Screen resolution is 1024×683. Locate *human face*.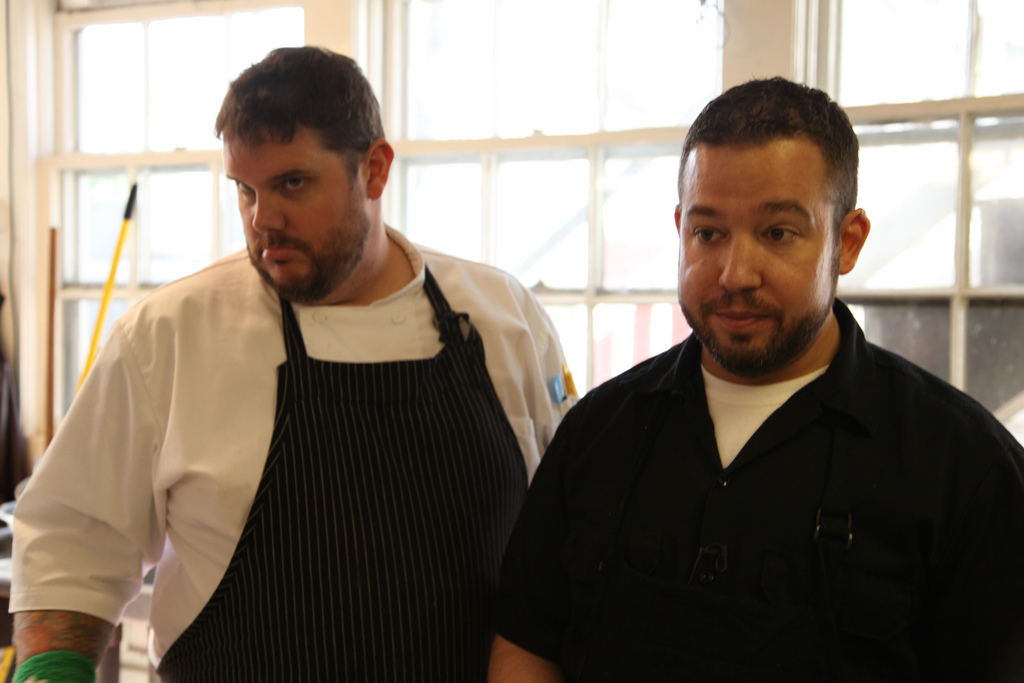
<bbox>679, 143, 841, 368</bbox>.
